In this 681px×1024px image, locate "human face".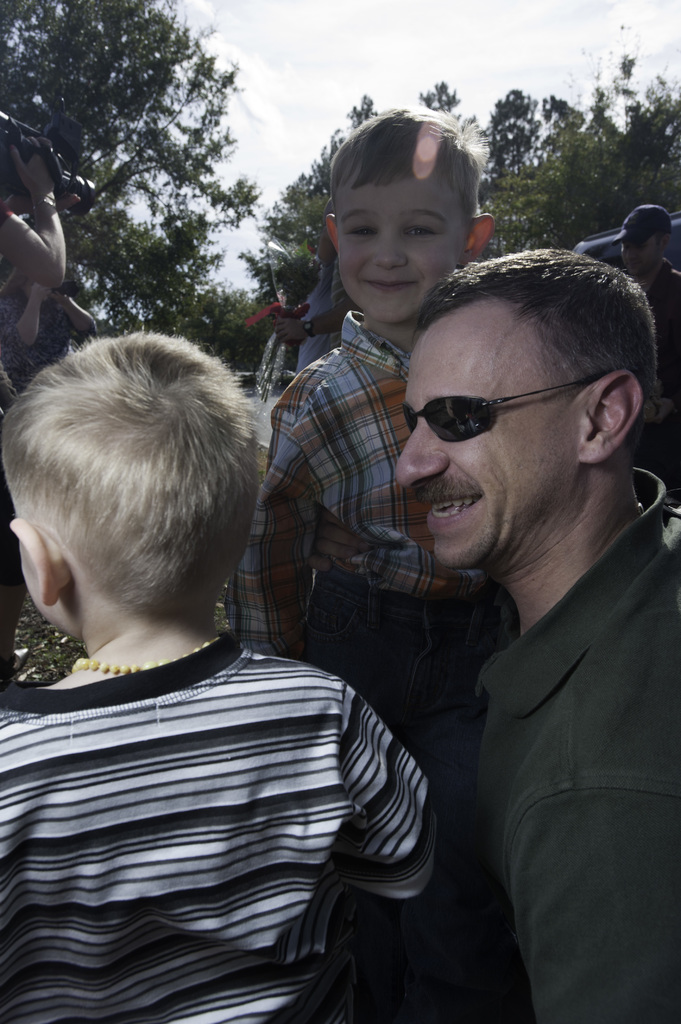
Bounding box: (x1=396, y1=332, x2=573, y2=569).
